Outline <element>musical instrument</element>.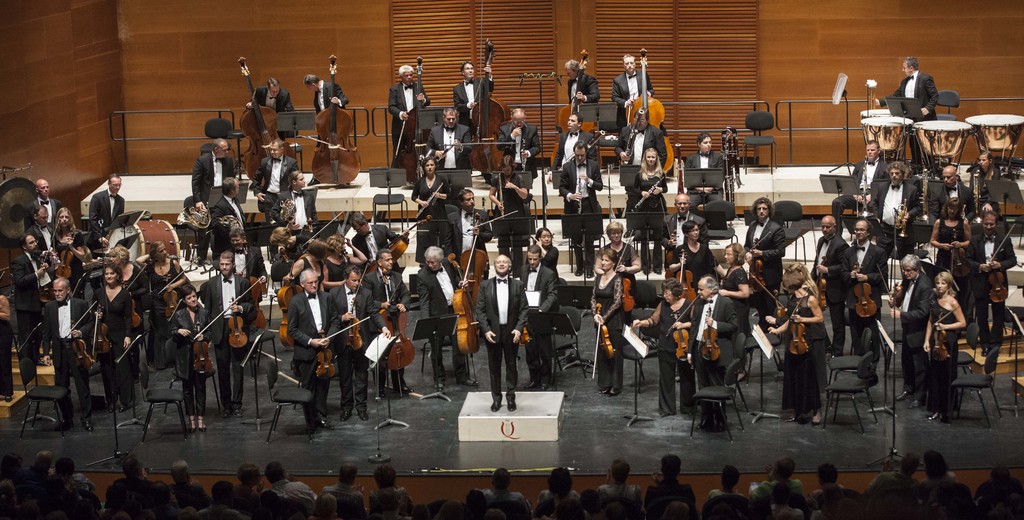
Outline: 394, 53, 438, 191.
